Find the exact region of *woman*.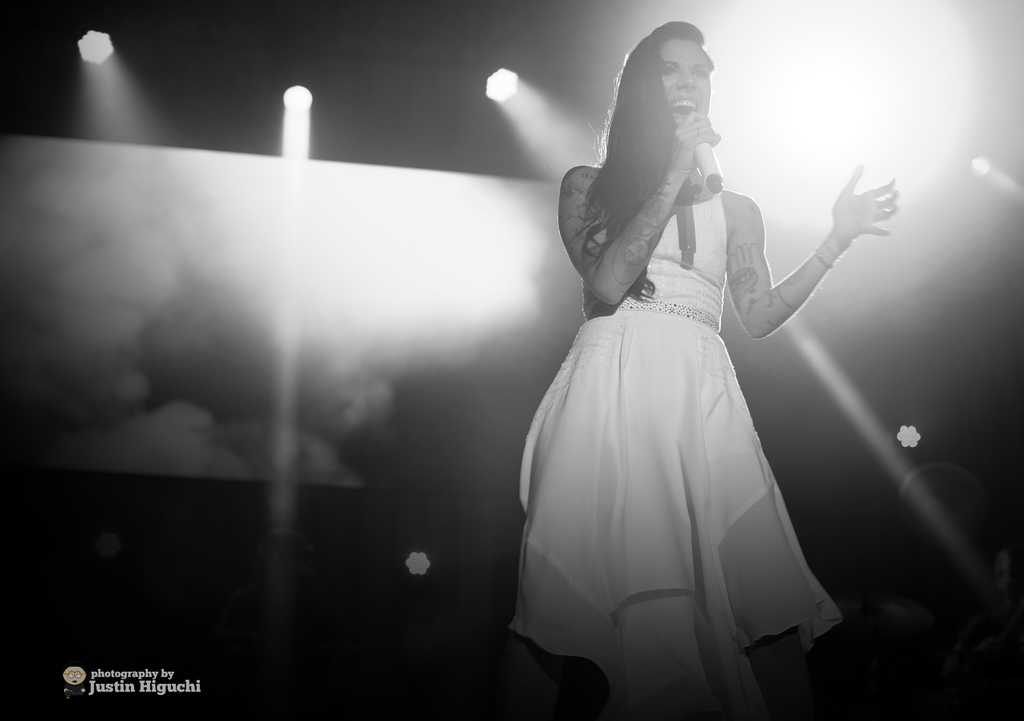
Exact region: box=[514, 29, 859, 686].
